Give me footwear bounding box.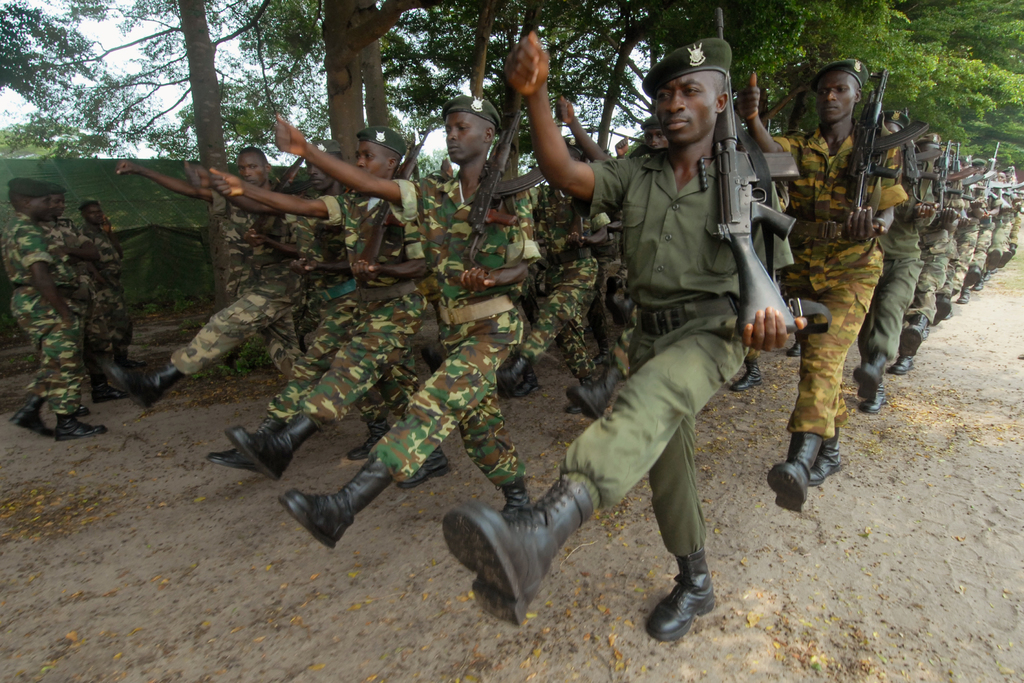
box=[902, 311, 924, 358].
